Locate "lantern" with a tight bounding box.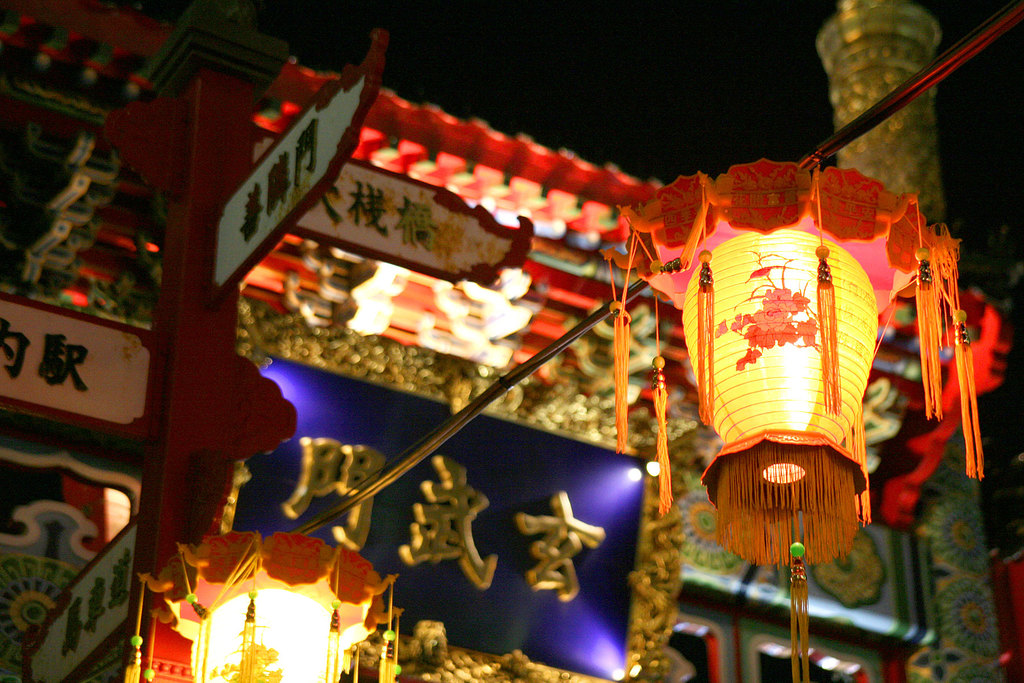
select_region(680, 232, 876, 553).
